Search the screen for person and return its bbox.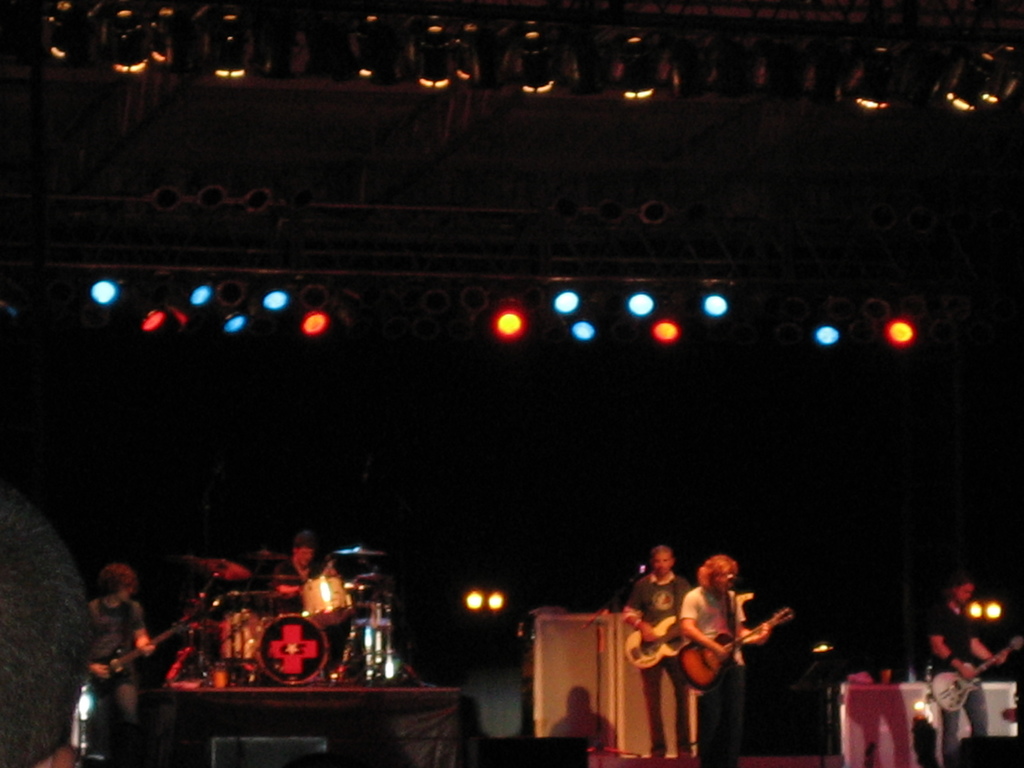
Found: (x1=275, y1=527, x2=321, y2=602).
